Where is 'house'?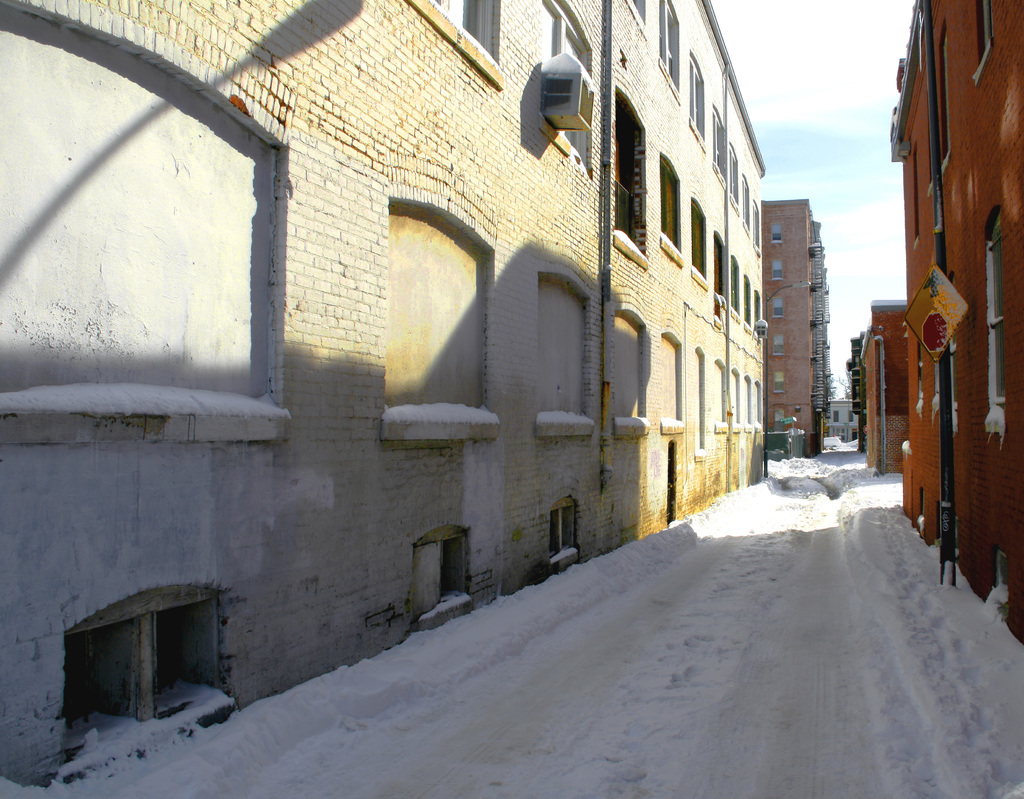
select_region(3, 0, 764, 630).
